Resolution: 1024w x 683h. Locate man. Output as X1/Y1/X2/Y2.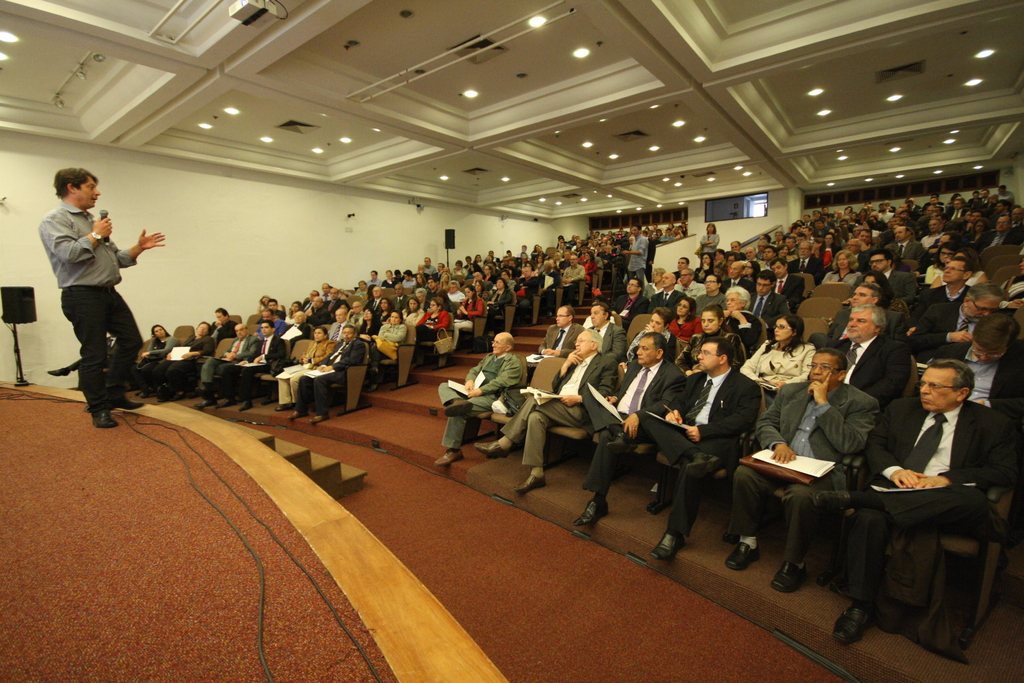
328/309/349/341.
